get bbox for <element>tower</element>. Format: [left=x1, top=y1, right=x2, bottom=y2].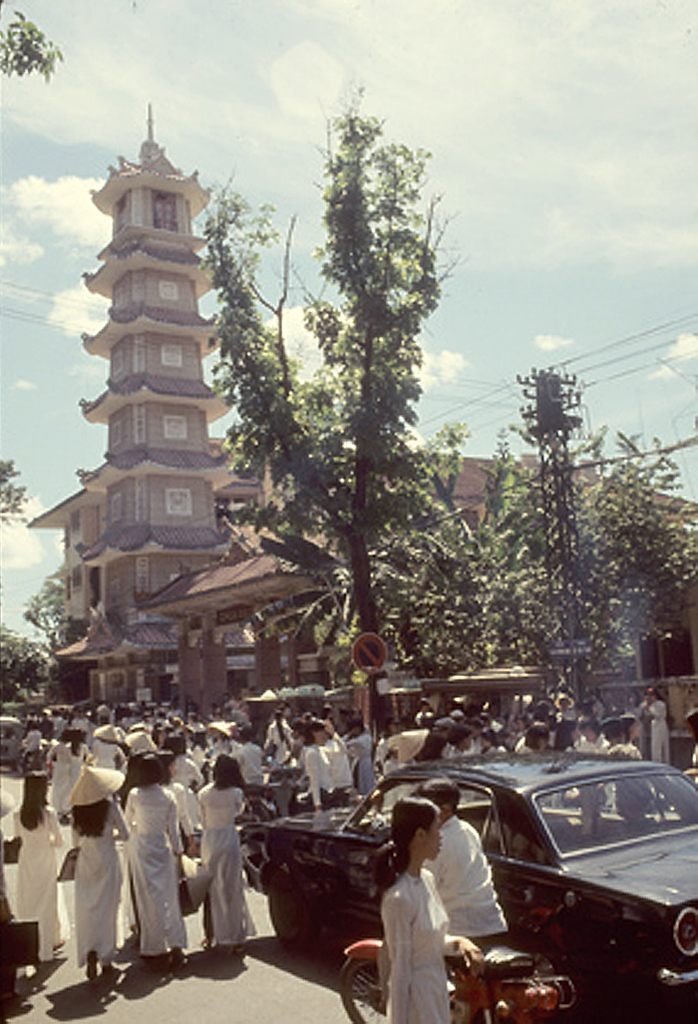
[left=58, top=100, right=307, bottom=612].
